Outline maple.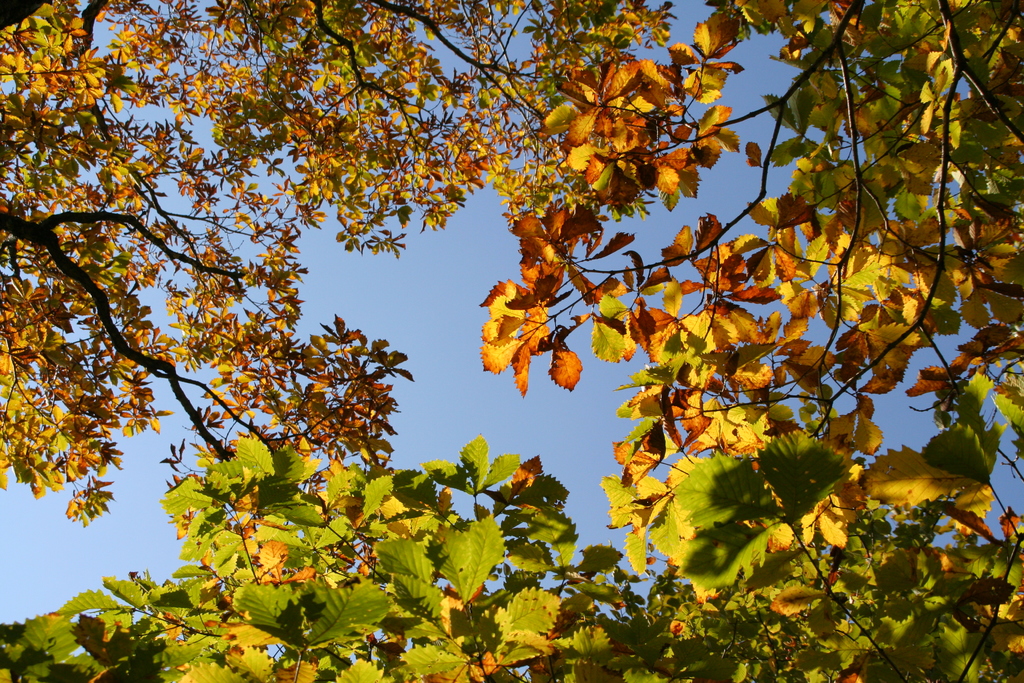
Outline: <bbox>0, 436, 1023, 682</bbox>.
